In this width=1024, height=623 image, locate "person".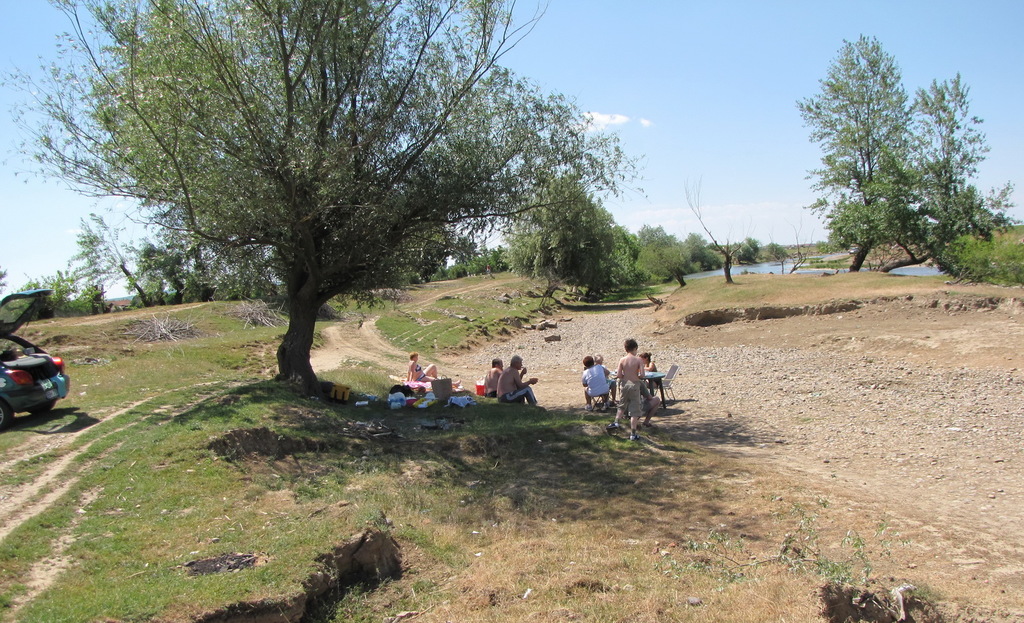
Bounding box: [left=486, top=355, right=504, bottom=394].
